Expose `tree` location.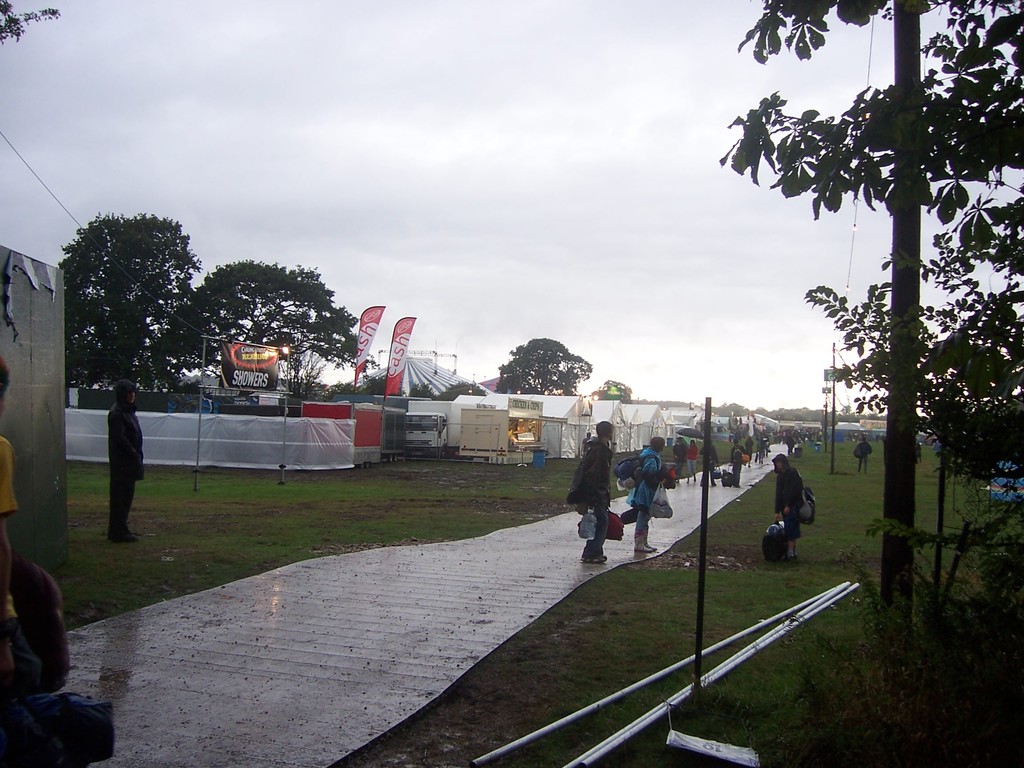
Exposed at select_region(408, 383, 486, 404).
